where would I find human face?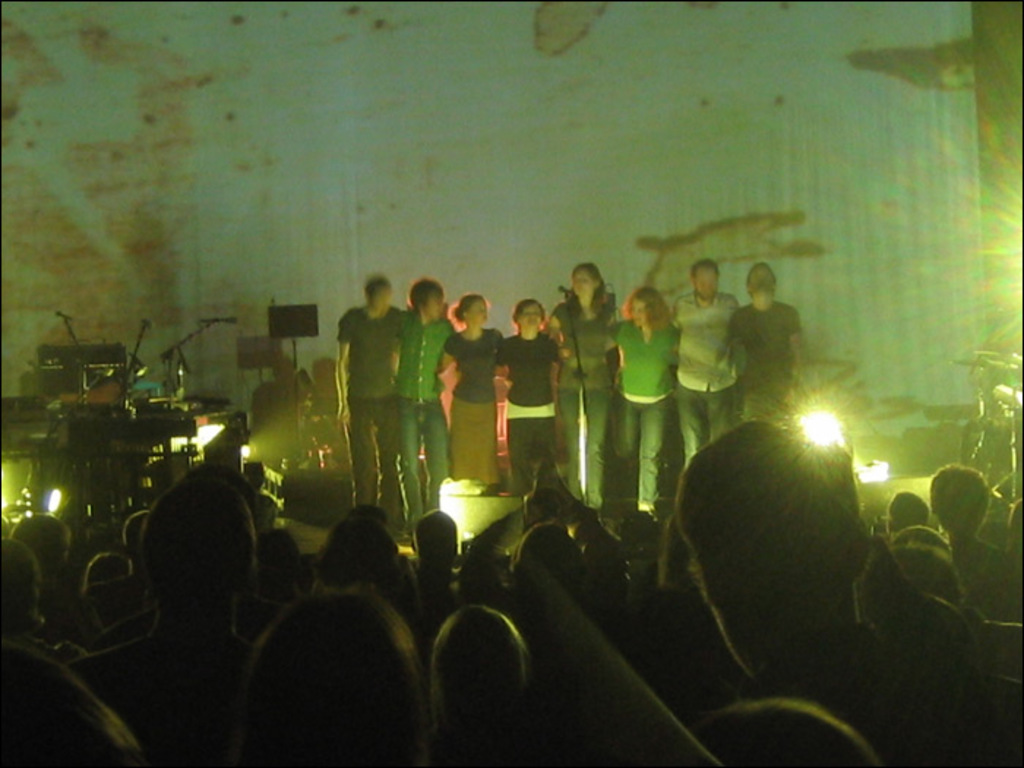
At (374, 281, 395, 307).
